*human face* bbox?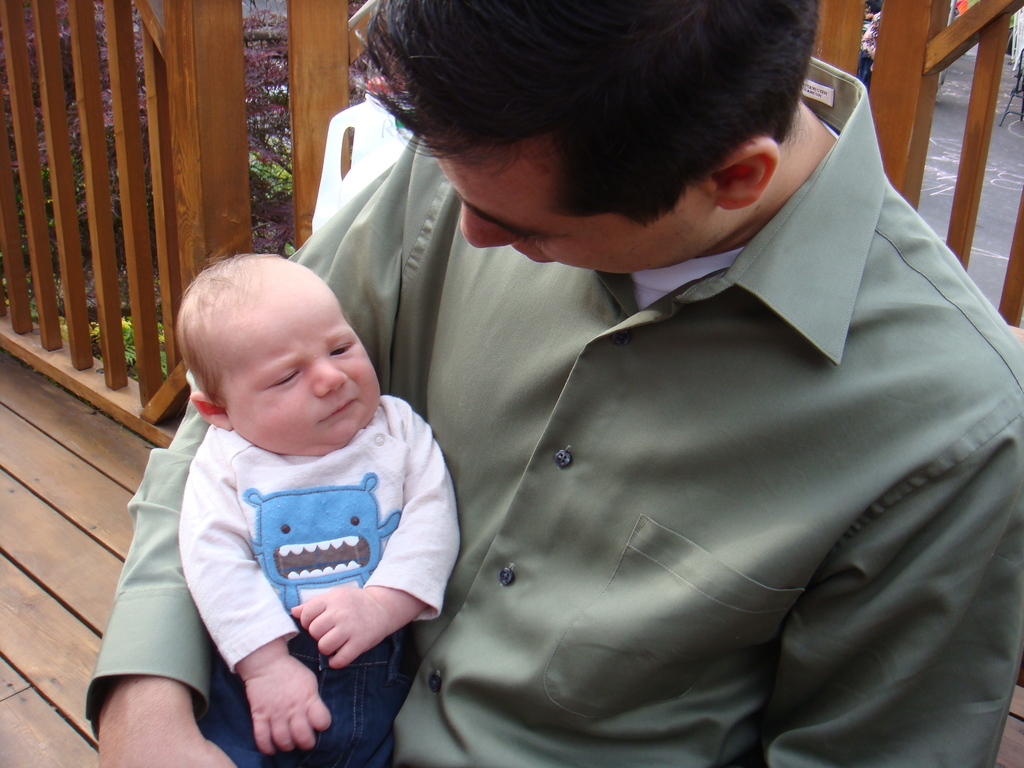
box(237, 292, 376, 461)
